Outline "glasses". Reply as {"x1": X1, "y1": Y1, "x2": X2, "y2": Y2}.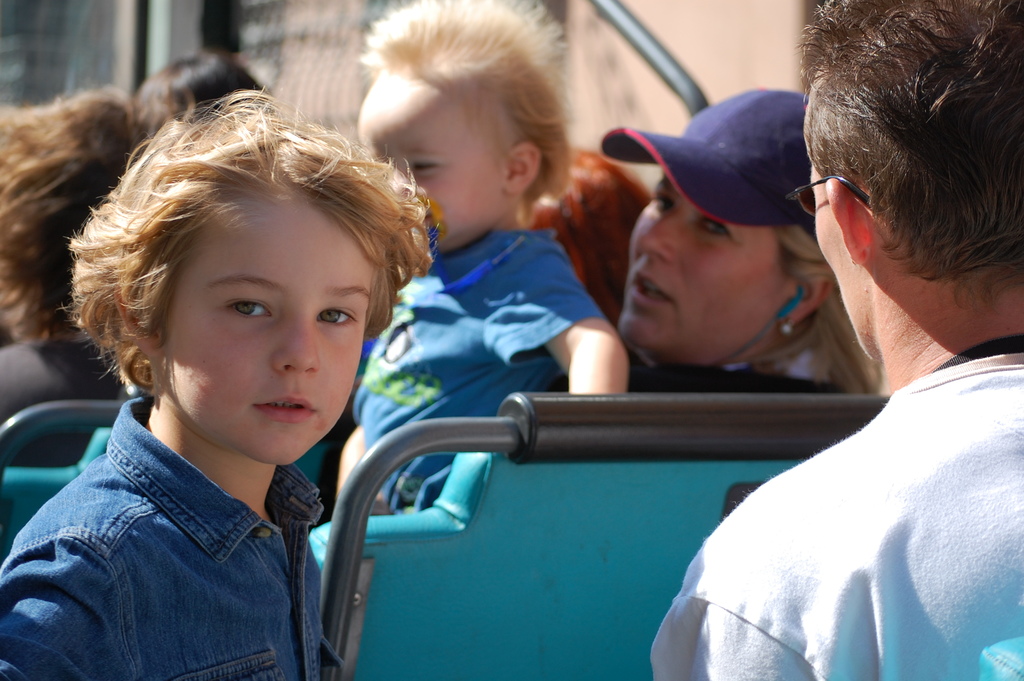
{"x1": 792, "y1": 172, "x2": 869, "y2": 218}.
